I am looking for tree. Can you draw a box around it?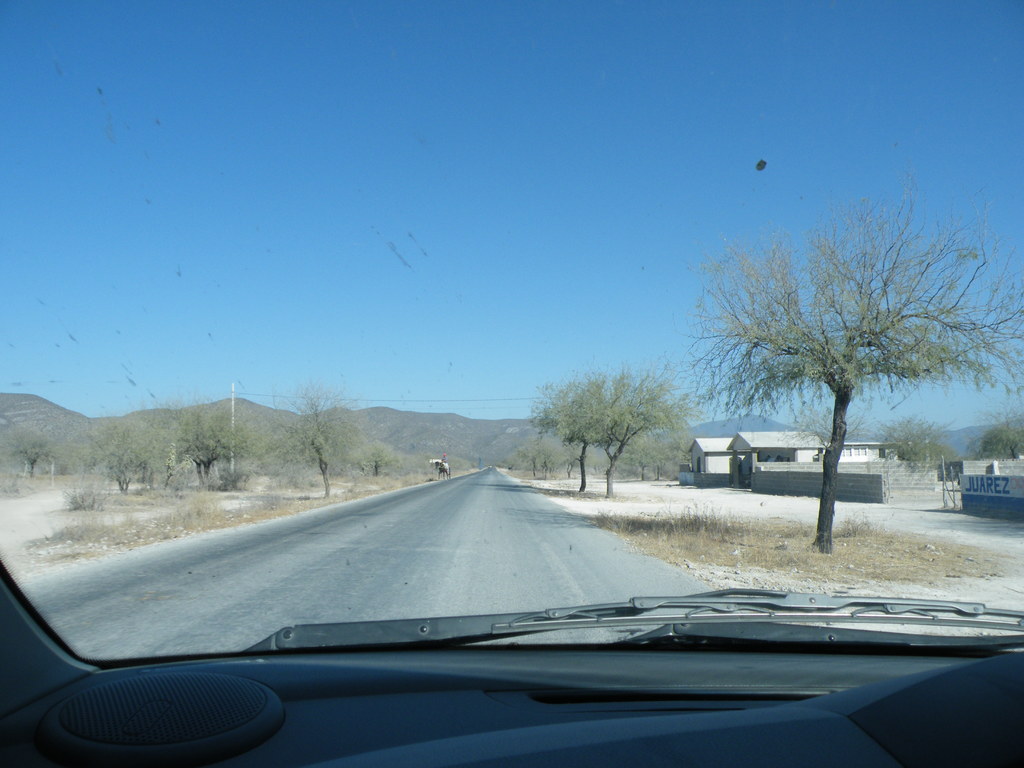
Sure, the bounding box is [x1=695, y1=202, x2=986, y2=520].
